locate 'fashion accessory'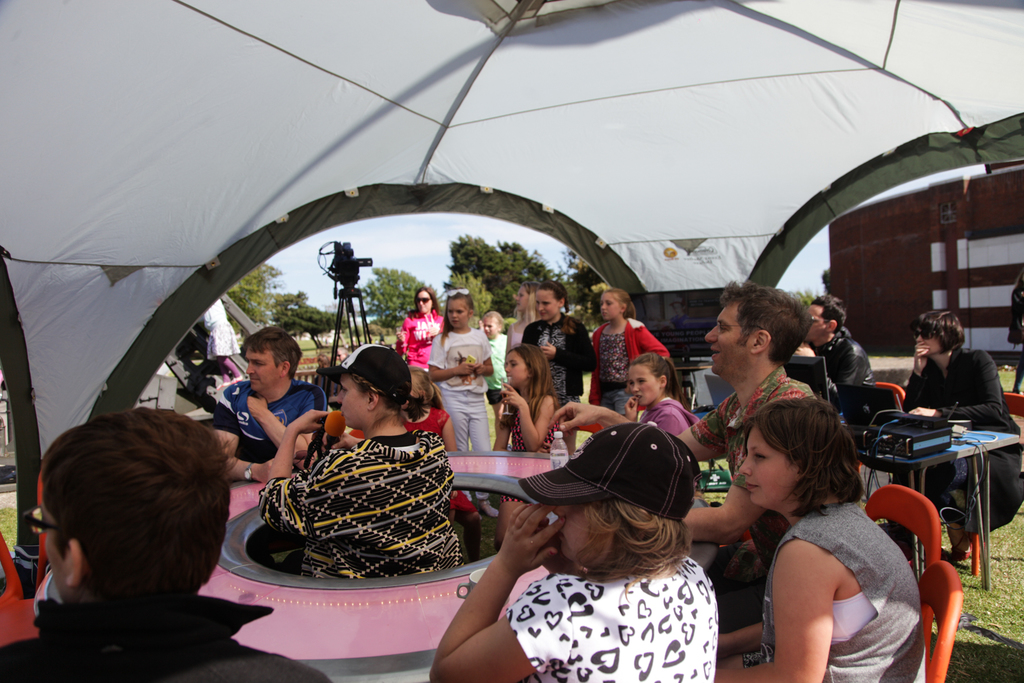
(911,327,941,343)
